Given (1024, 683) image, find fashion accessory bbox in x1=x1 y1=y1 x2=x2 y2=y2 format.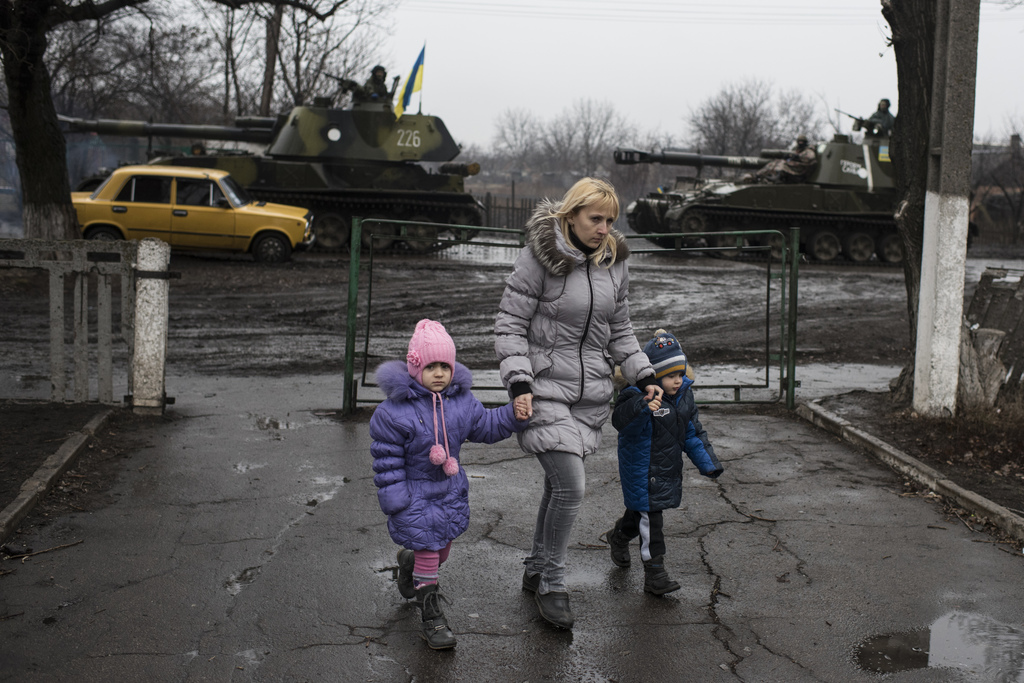
x1=604 y1=529 x2=630 y2=569.
